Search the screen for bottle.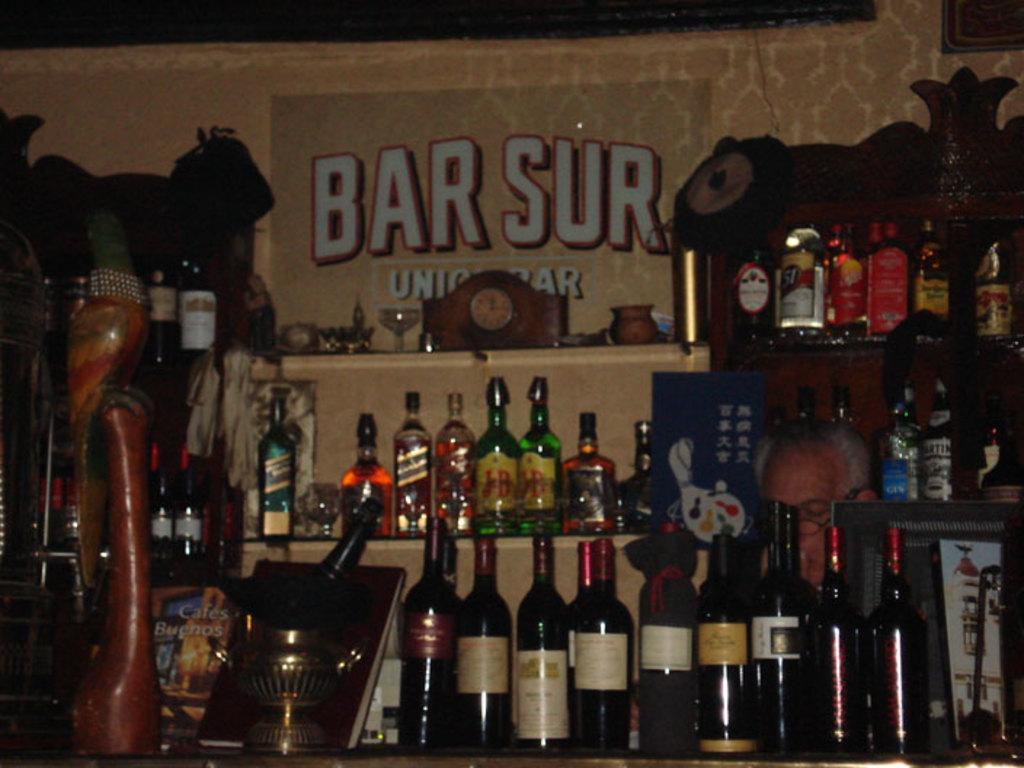
Found at [685,532,765,758].
